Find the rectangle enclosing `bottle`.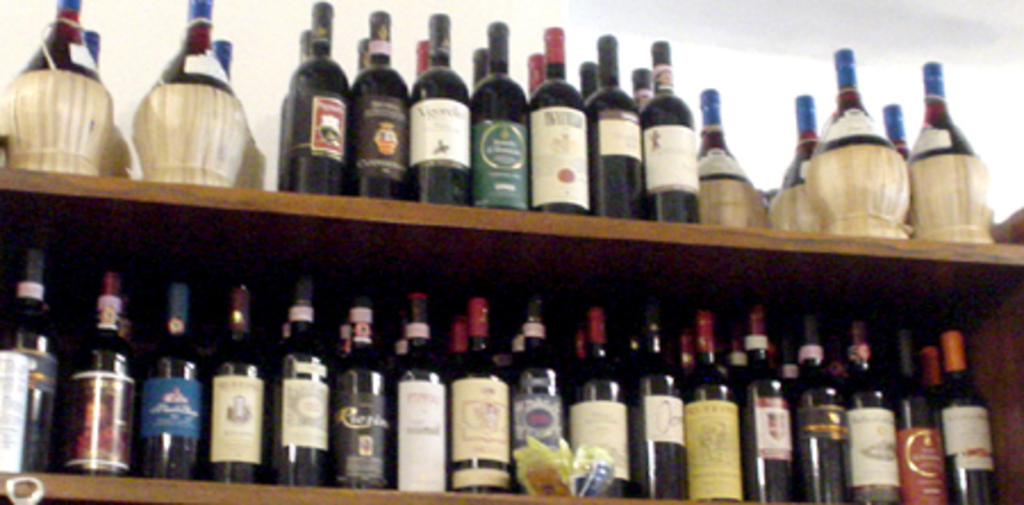
<bbox>203, 280, 266, 489</bbox>.
